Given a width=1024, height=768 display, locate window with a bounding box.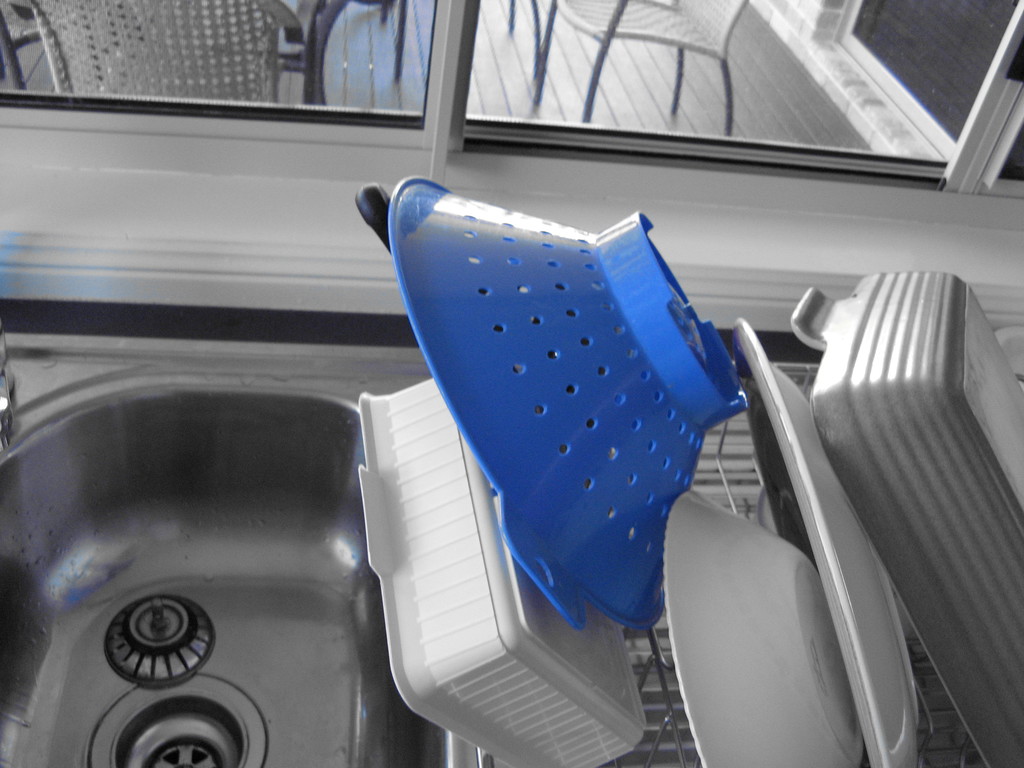
Located: bbox=[0, 0, 439, 131].
